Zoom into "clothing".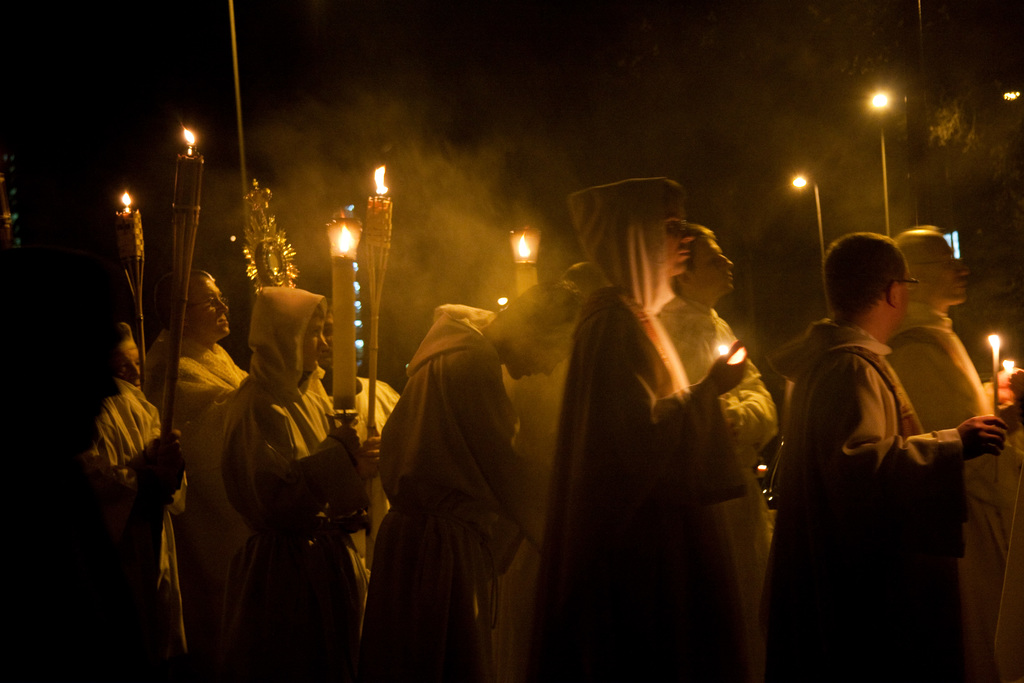
Zoom target: Rect(198, 285, 413, 682).
